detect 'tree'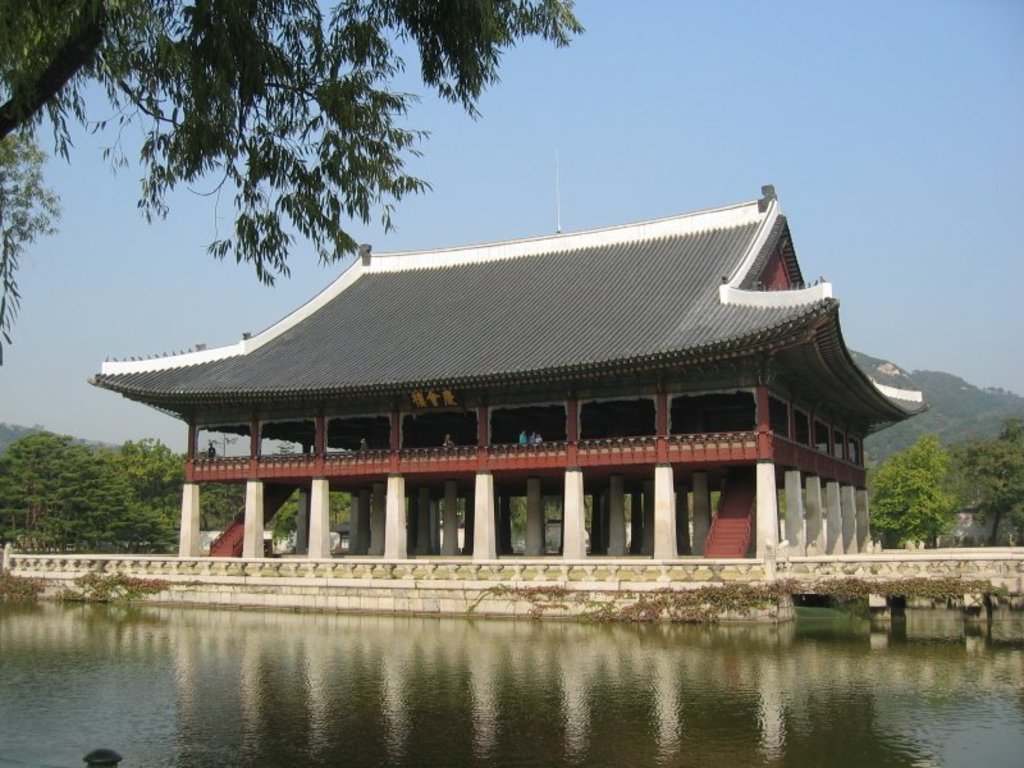
<region>113, 438, 184, 554</region>
